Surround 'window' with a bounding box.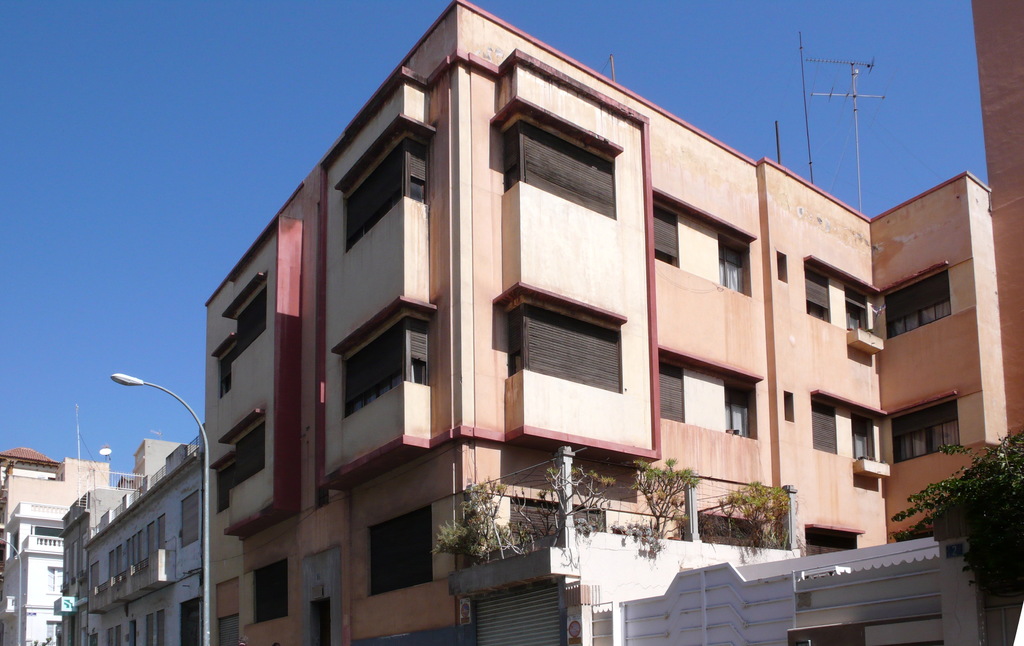
205/457/232/507.
